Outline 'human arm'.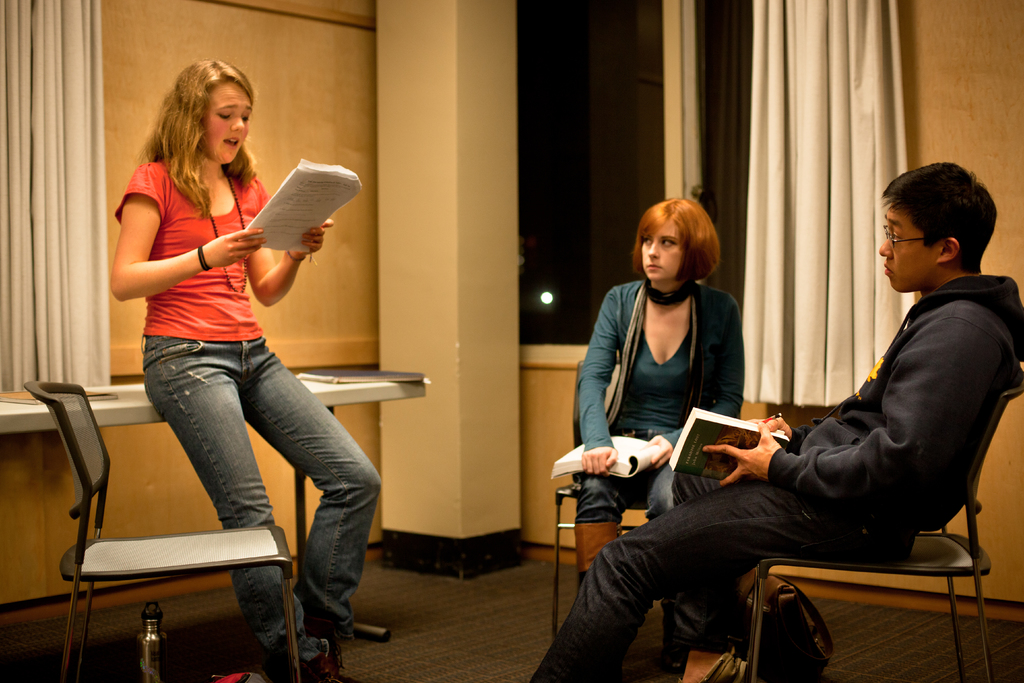
Outline: <region>111, 190, 177, 311</region>.
